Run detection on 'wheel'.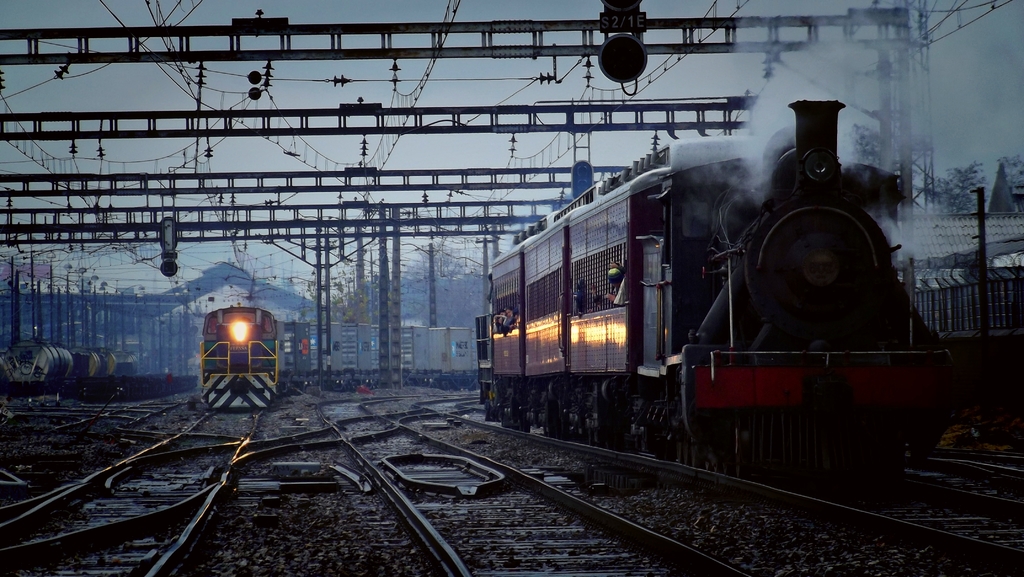
Result: <region>691, 441, 706, 469</region>.
